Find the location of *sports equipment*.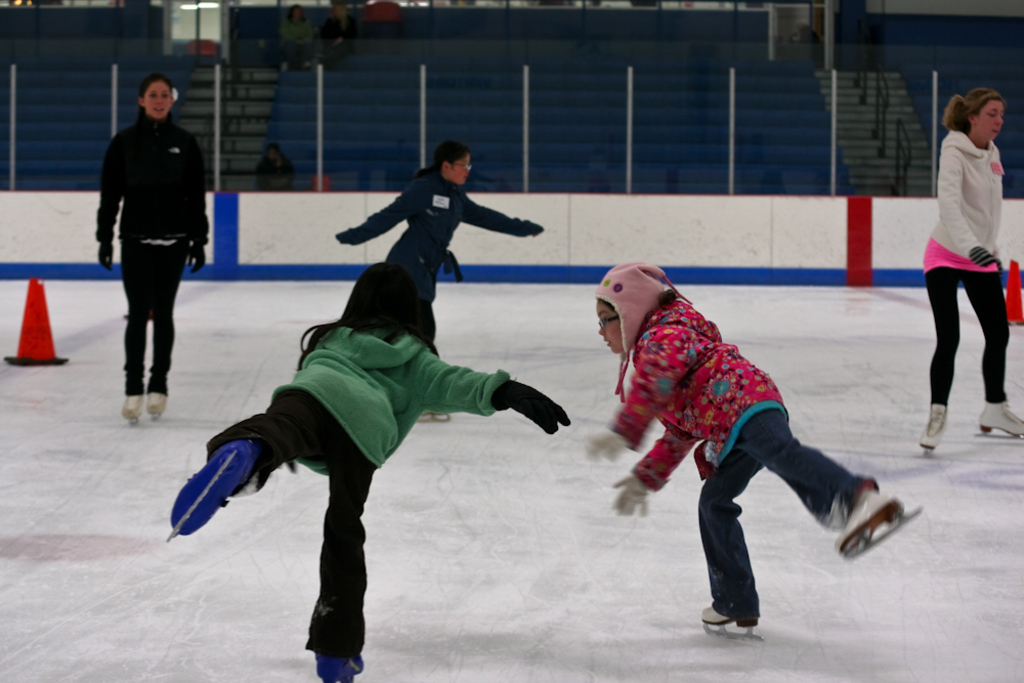
Location: (x1=829, y1=479, x2=926, y2=571).
